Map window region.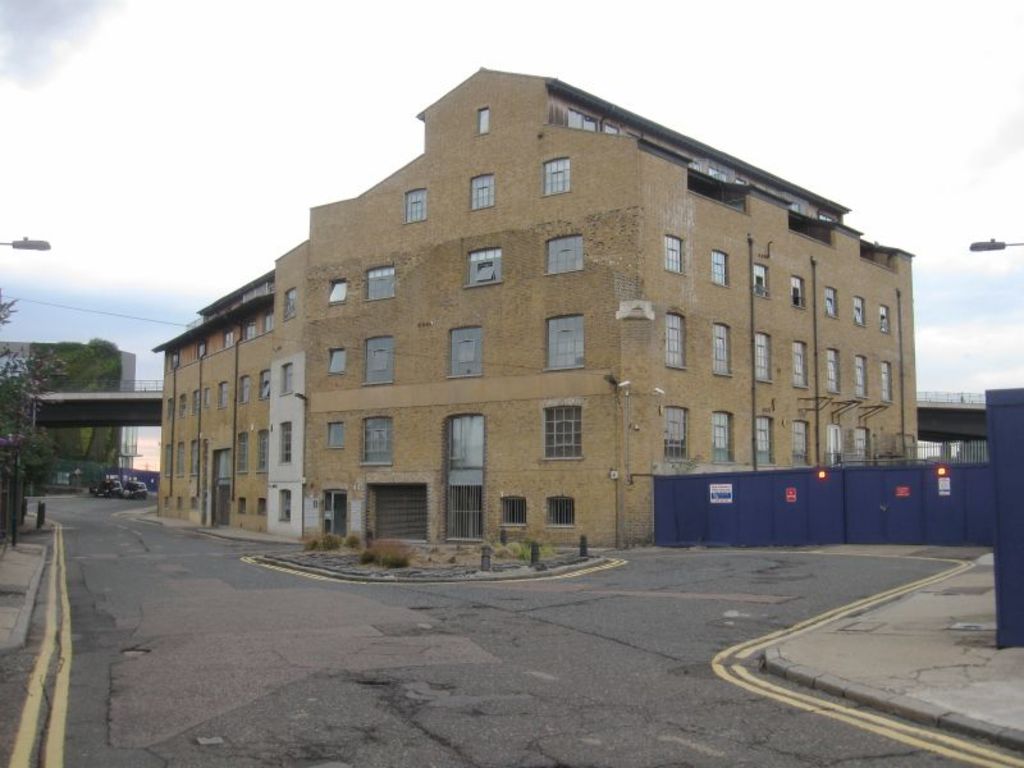
Mapped to left=193, top=388, right=206, bottom=412.
